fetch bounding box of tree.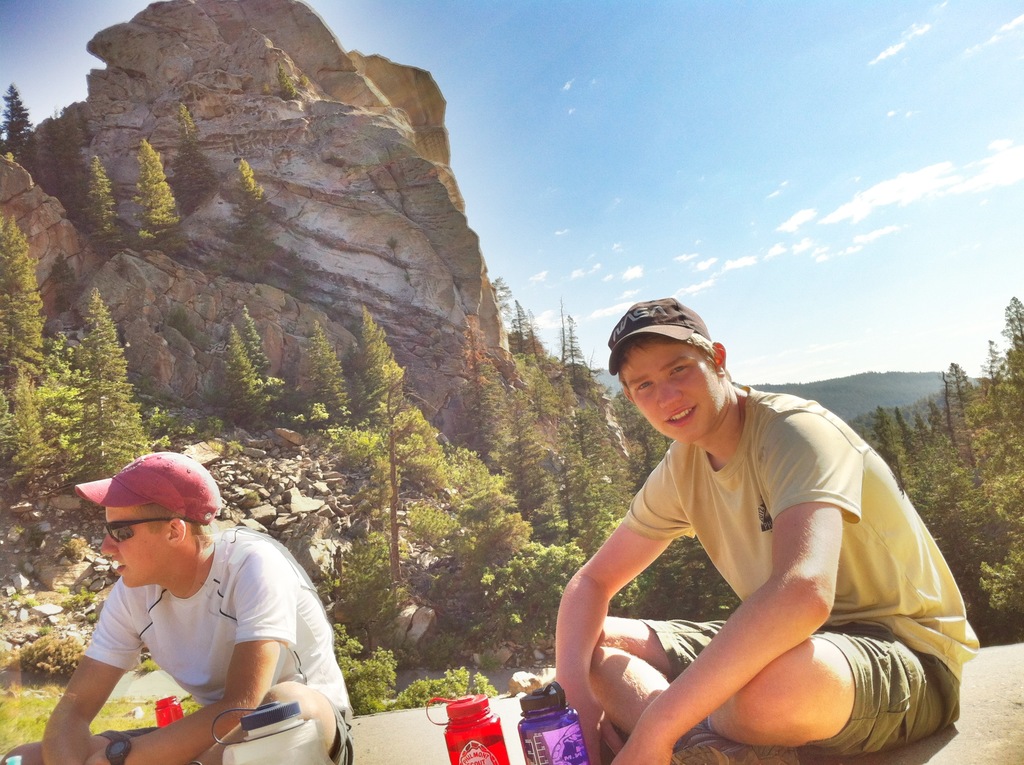
Bbox: {"left": 298, "top": 316, "right": 375, "bottom": 426}.
